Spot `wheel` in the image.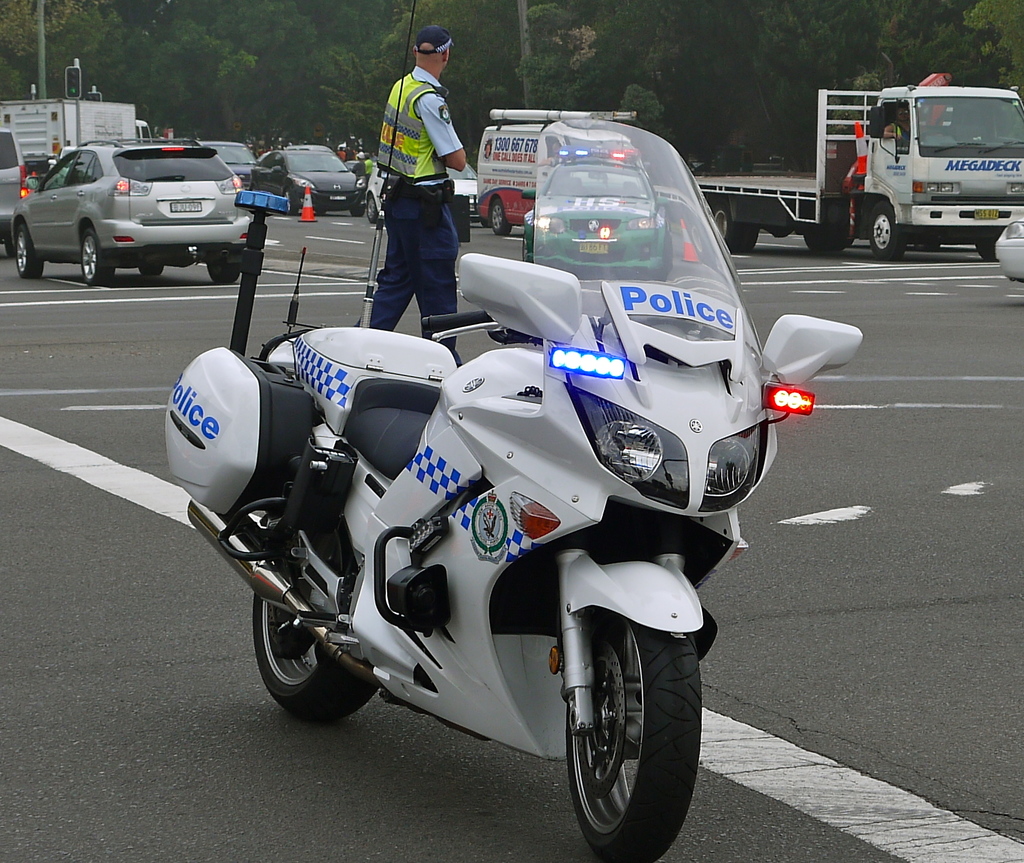
`wheel` found at {"x1": 710, "y1": 197, "x2": 751, "y2": 249}.
